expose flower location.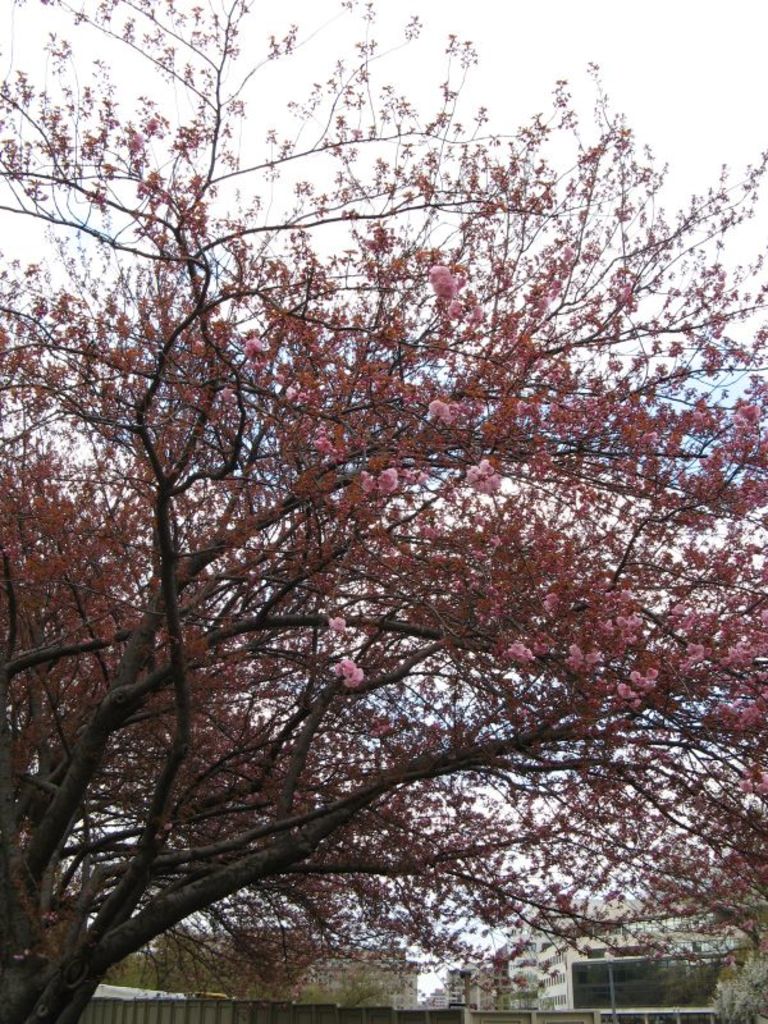
Exposed at region(338, 657, 356, 680).
